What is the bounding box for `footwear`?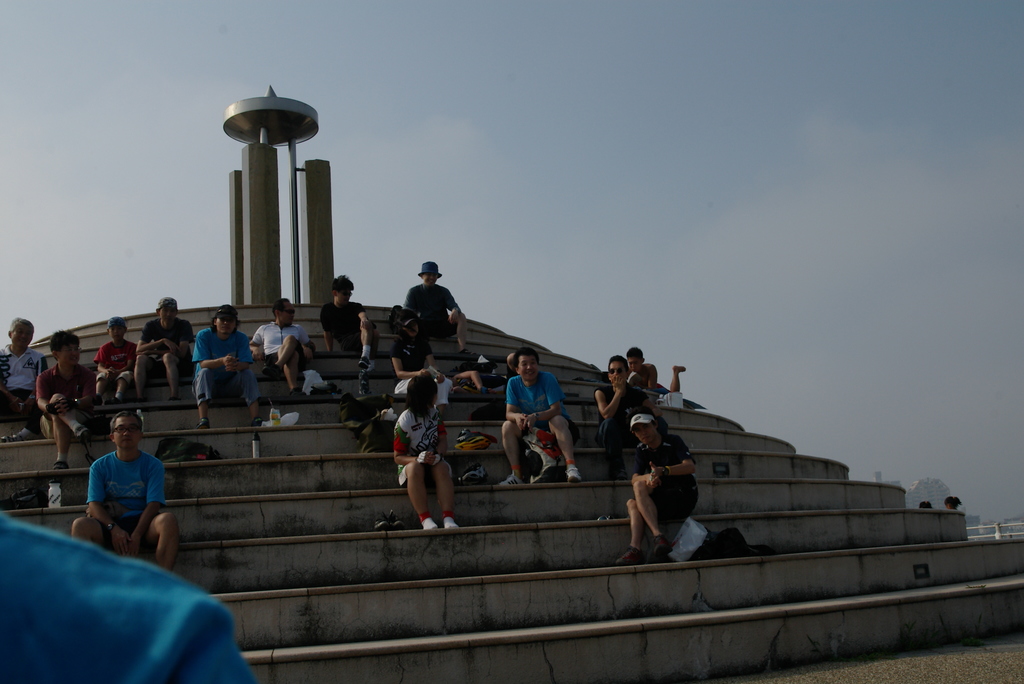
<region>264, 364, 280, 382</region>.
